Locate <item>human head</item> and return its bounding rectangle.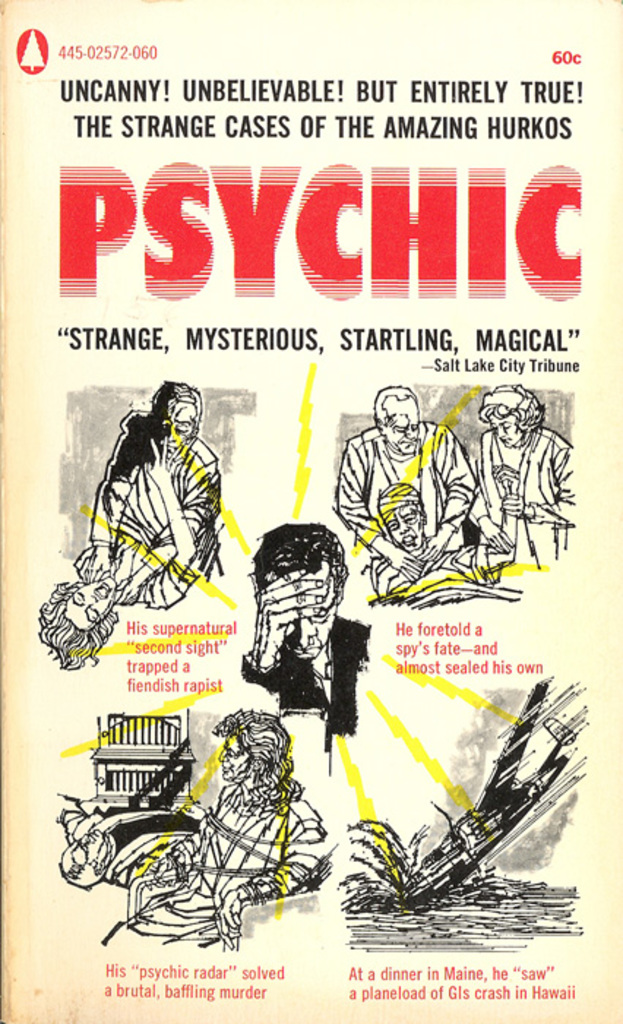
(148, 382, 205, 459).
